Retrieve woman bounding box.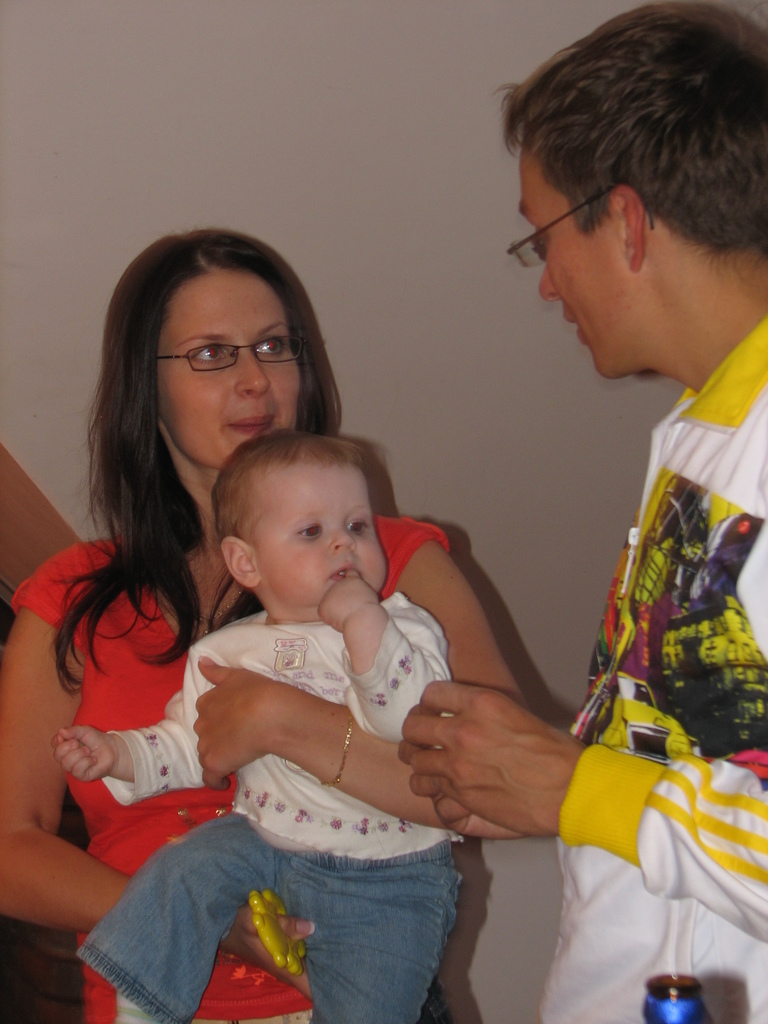
Bounding box: x1=0 y1=223 x2=529 y2=1023.
